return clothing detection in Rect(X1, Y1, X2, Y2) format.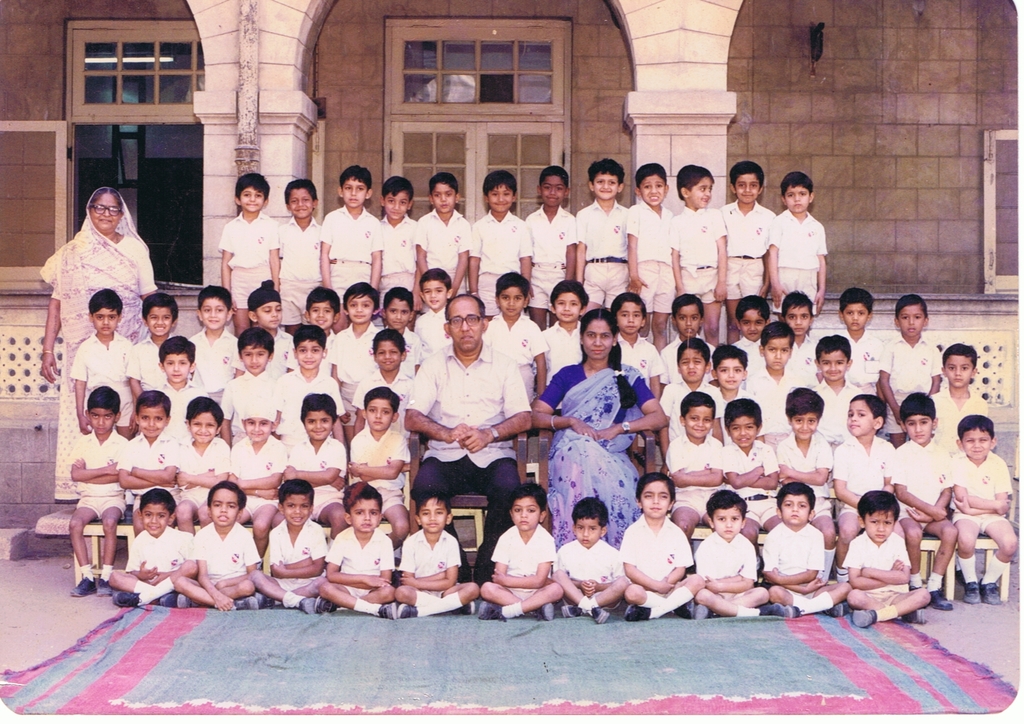
Rect(420, 308, 448, 359).
